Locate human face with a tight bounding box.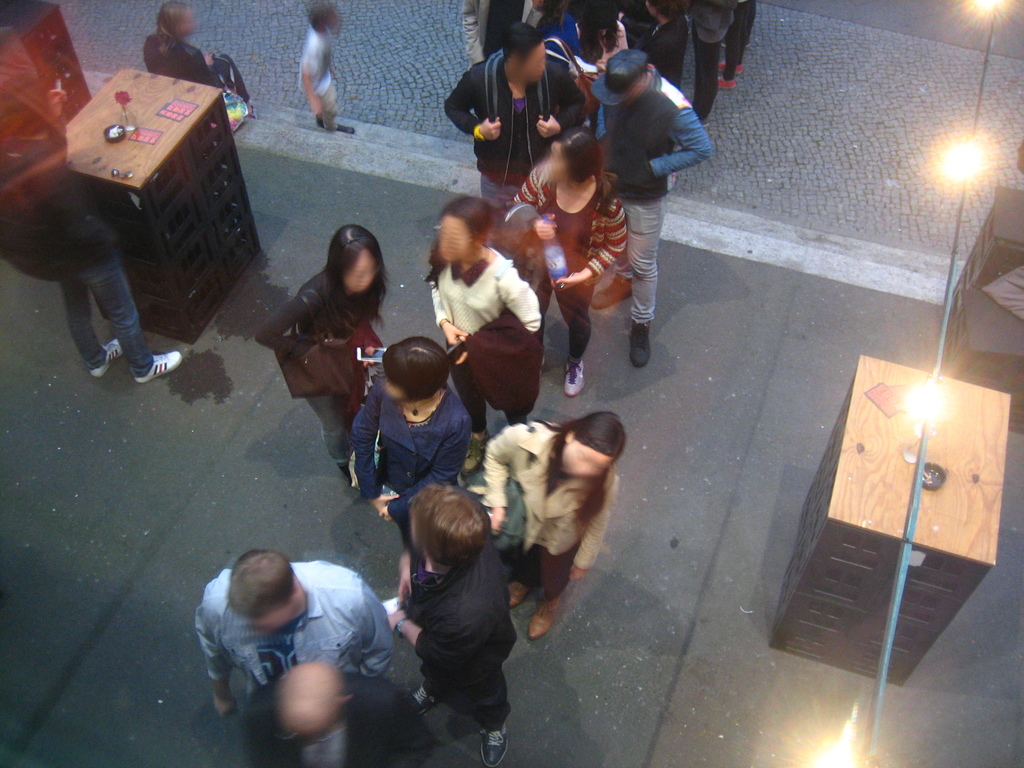
(x1=440, y1=220, x2=472, y2=265).
